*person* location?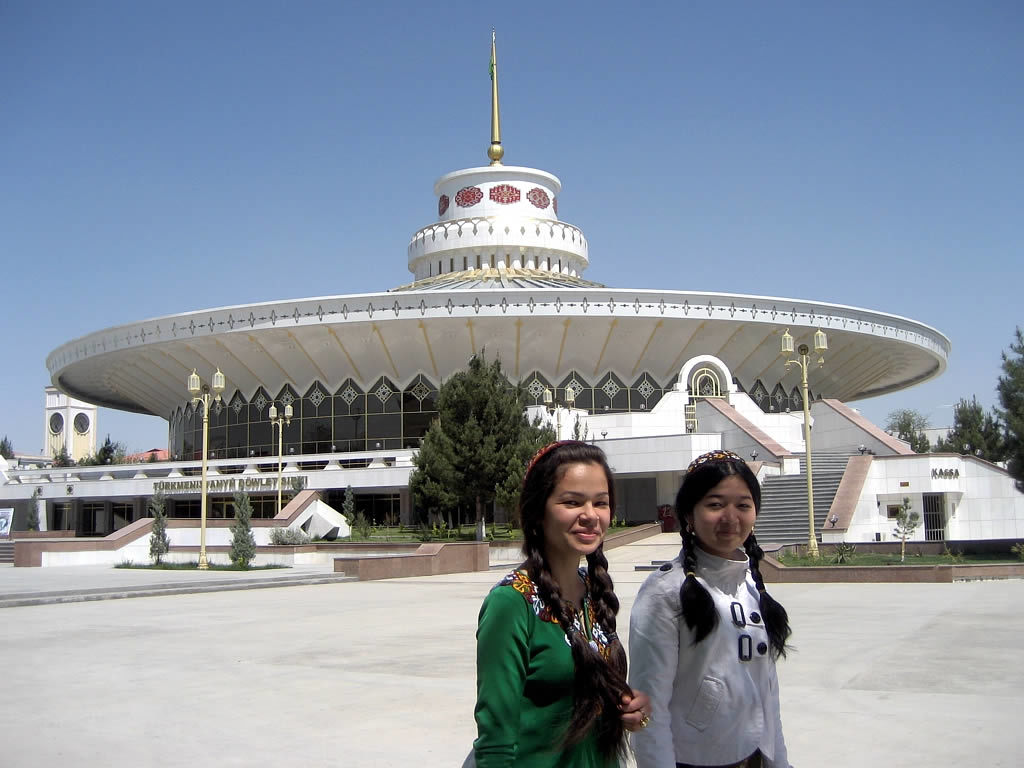
<box>460,442,650,767</box>
